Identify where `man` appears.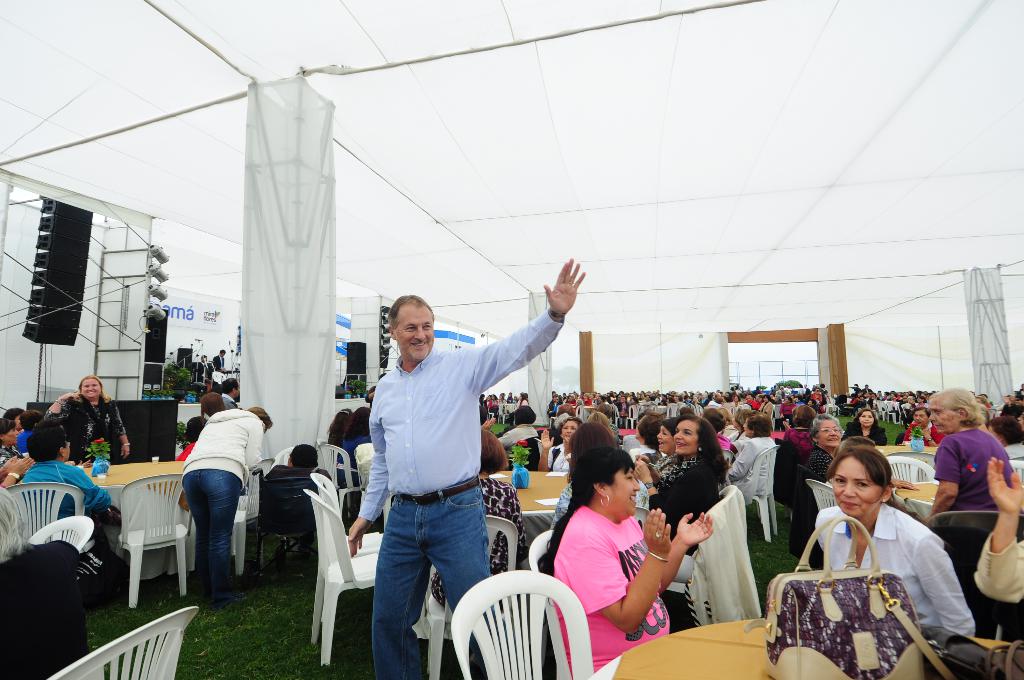
Appears at x1=812 y1=387 x2=824 y2=403.
